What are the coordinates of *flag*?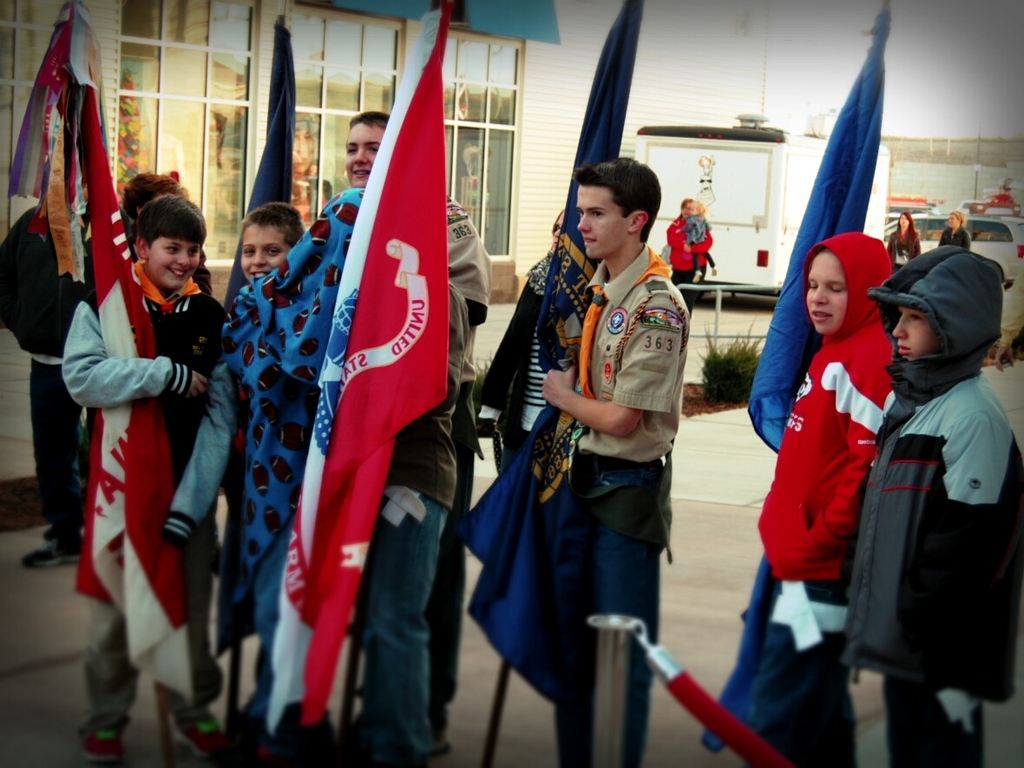
pyautogui.locateOnScreen(73, 82, 196, 729).
